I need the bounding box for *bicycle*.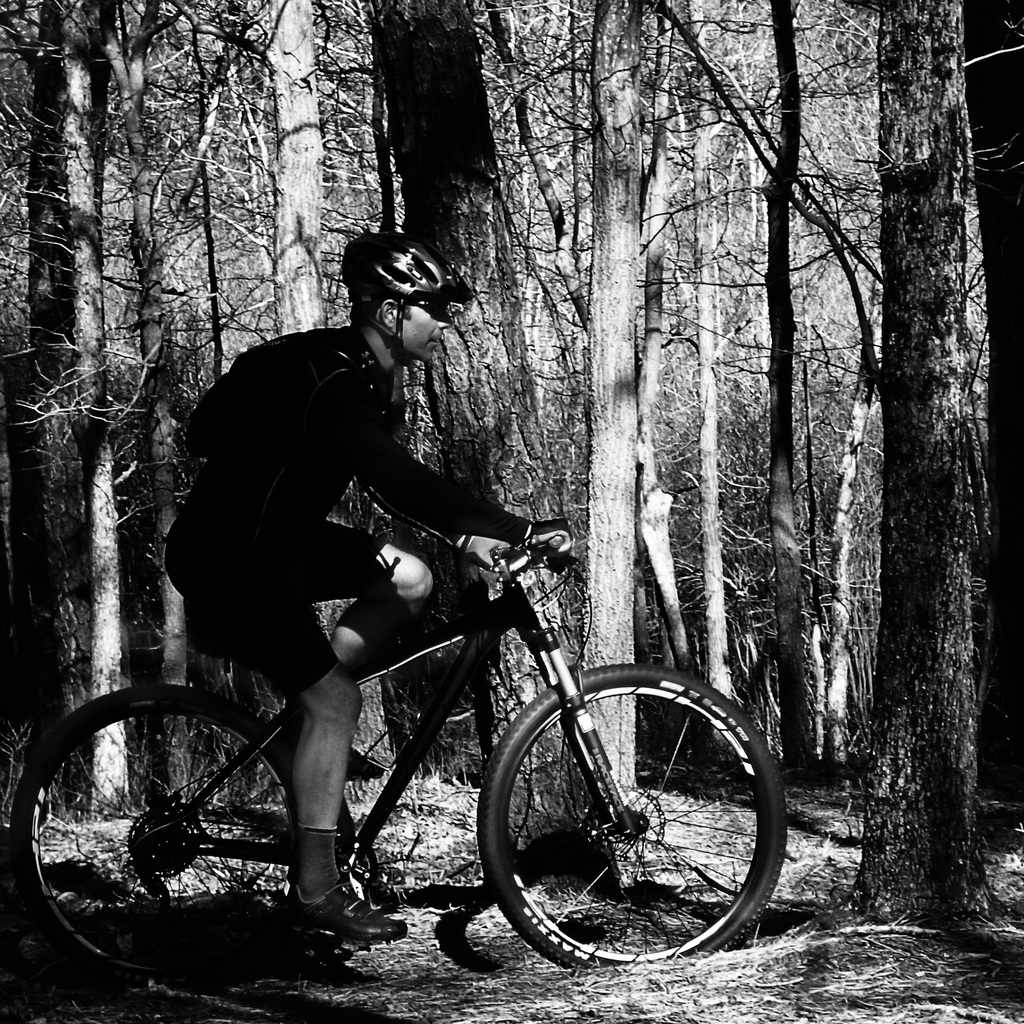
Here it is: region(0, 493, 799, 993).
